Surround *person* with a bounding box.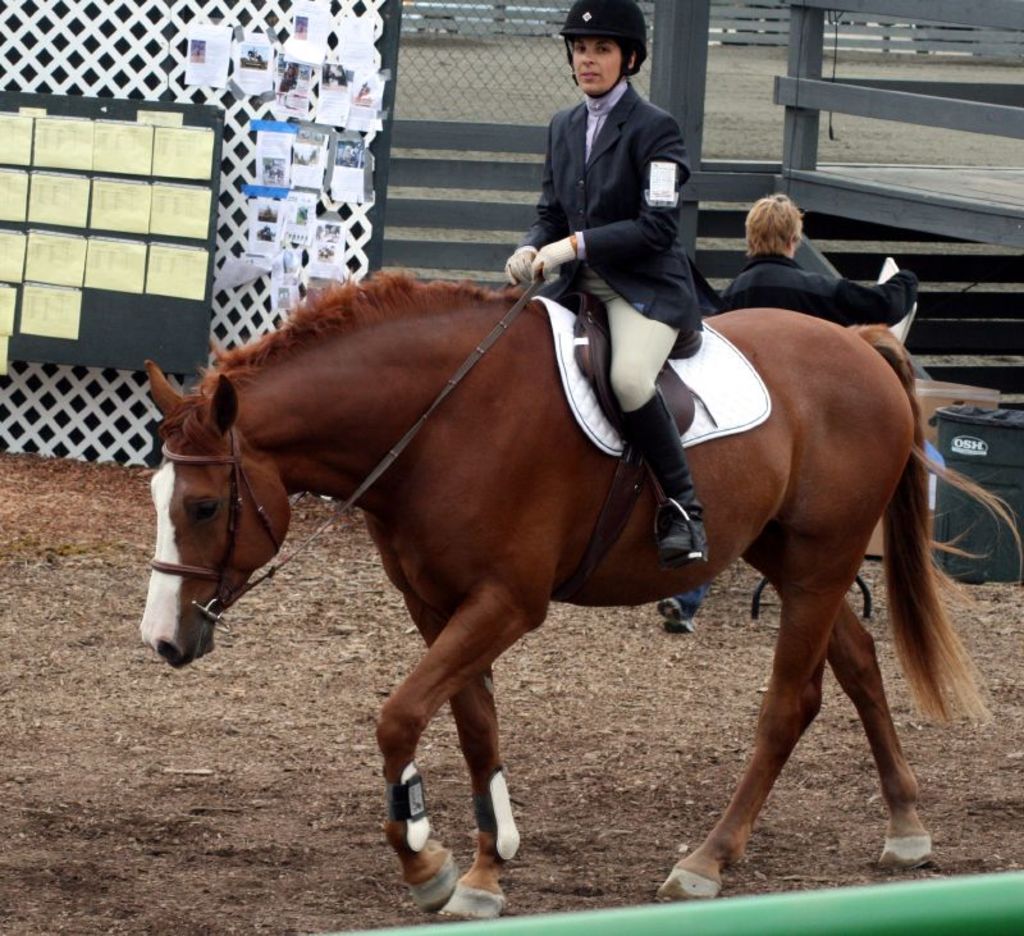
<box>504,0,705,558</box>.
